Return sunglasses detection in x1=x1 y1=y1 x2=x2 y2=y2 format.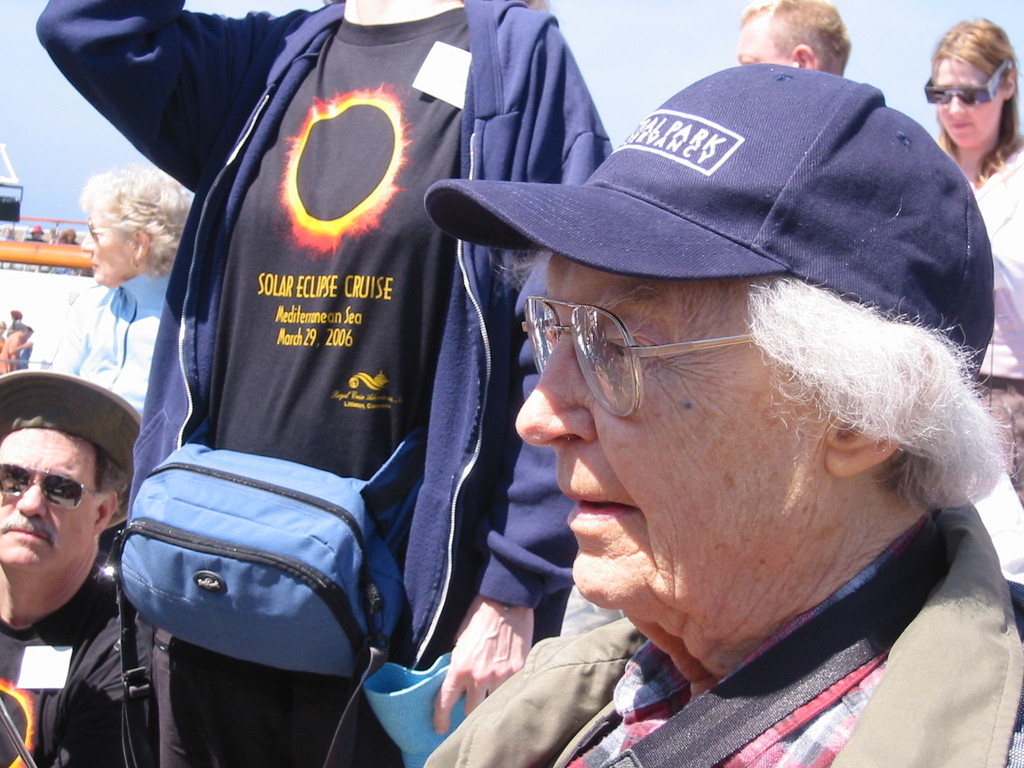
x1=924 y1=61 x2=1010 y2=104.
